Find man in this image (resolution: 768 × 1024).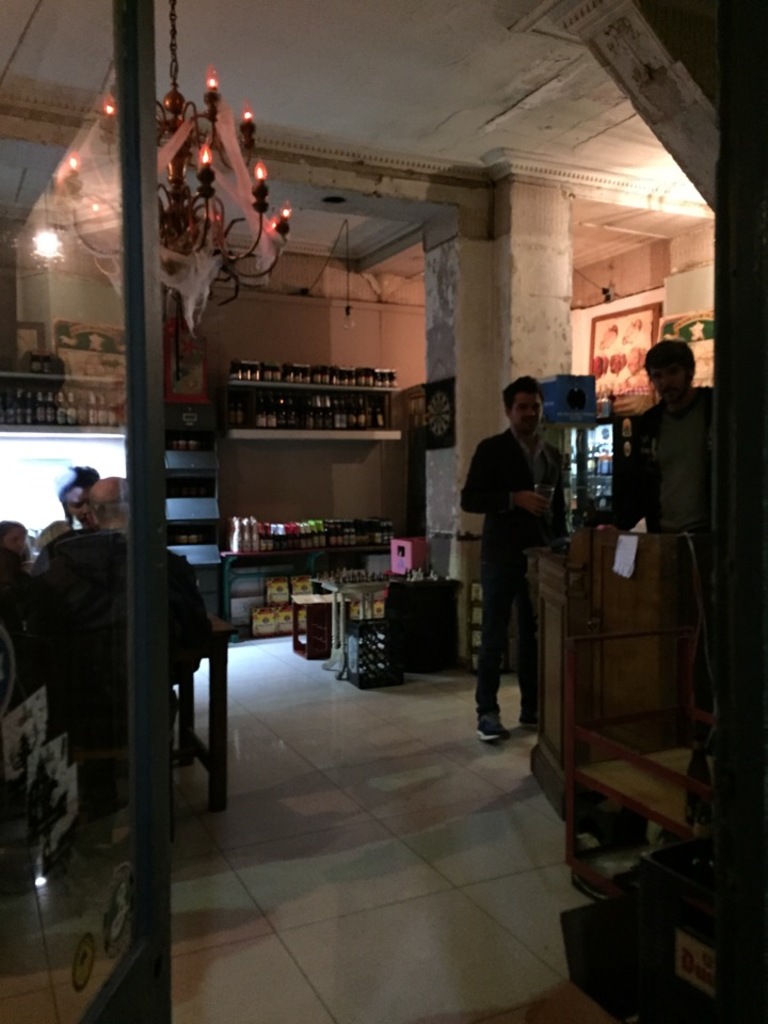
[34, 473, 211, 846].
